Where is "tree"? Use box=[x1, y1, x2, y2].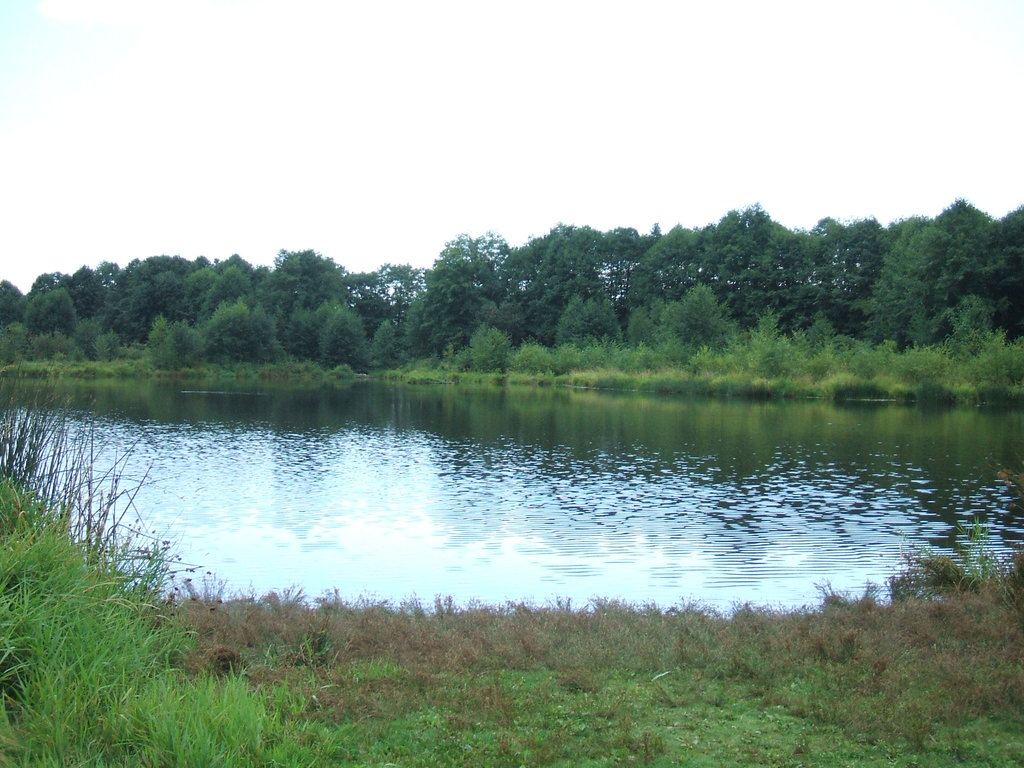
box=[411, 225, 516, 345].
